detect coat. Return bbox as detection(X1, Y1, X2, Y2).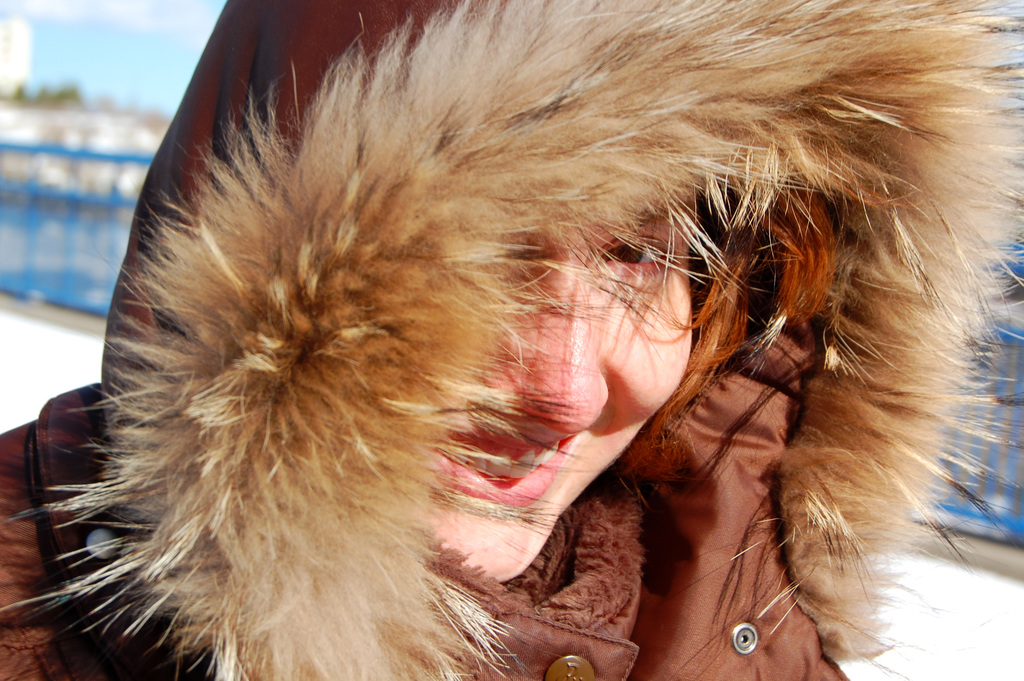
detection(0, 0, 1023, 679).
